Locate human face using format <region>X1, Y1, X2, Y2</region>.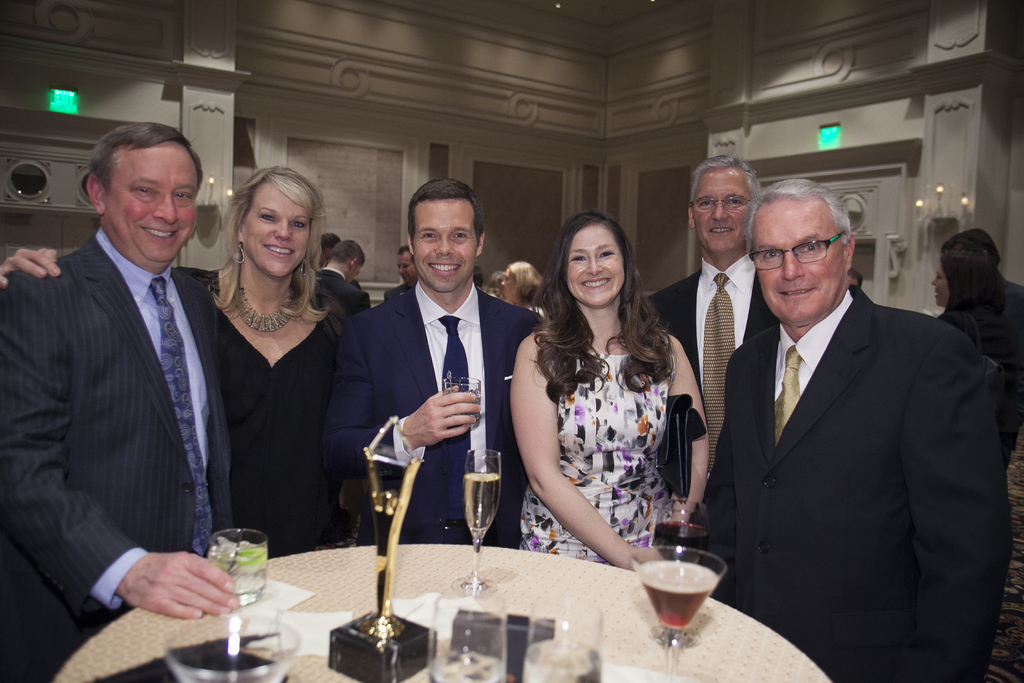
<region>501, 273, 514, 302</region>.
